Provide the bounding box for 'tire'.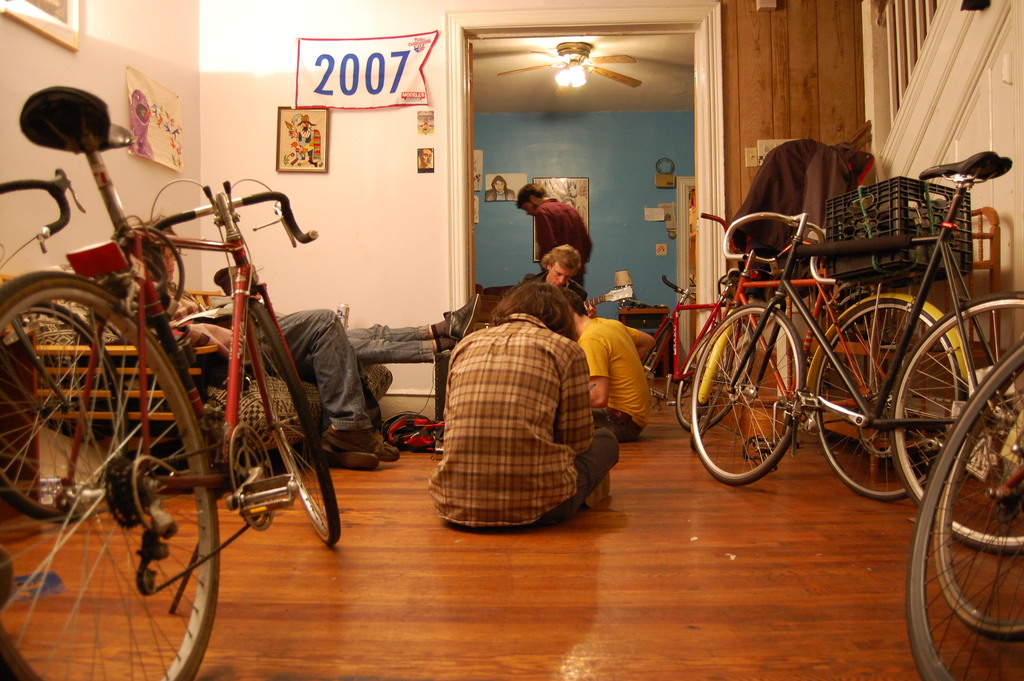
<region>905, 343, 1022, 680</region>.
